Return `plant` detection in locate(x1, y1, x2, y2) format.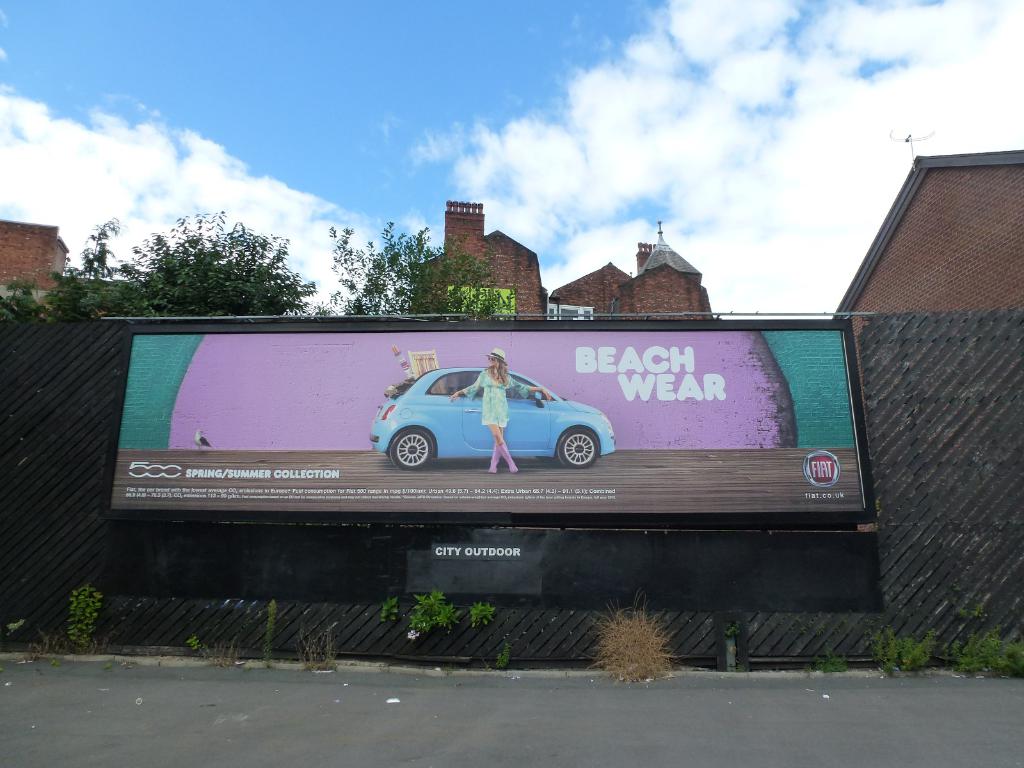
locate(381, 597, 406, 621).
